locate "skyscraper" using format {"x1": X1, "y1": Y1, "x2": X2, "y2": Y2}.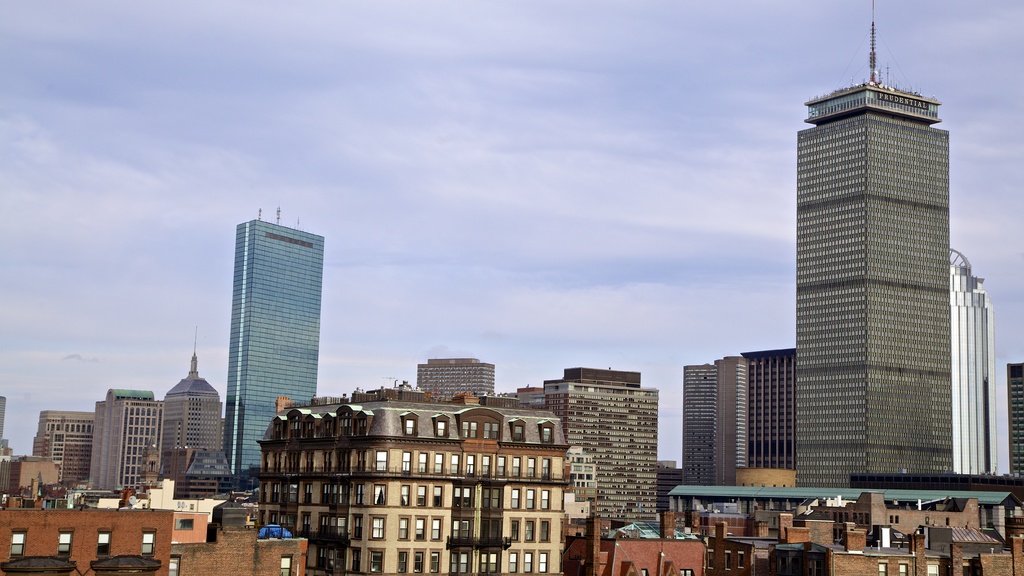
{"x1": 563, "y1": 365, "x2": 656, "y2": 553}.
